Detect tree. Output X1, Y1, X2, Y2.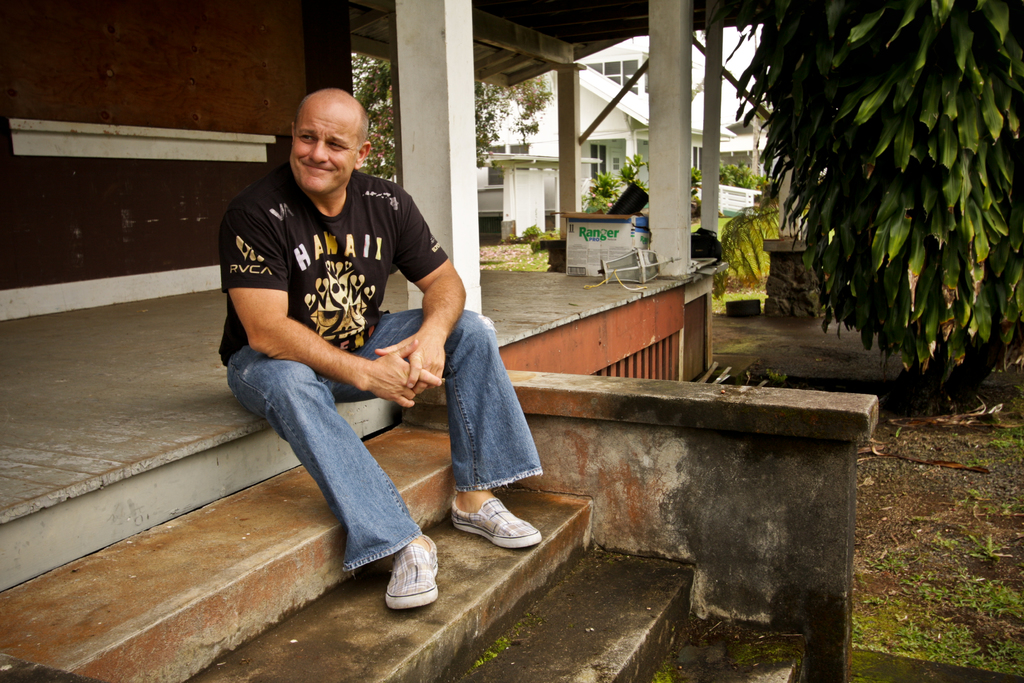
349, 54, 552, 188.
